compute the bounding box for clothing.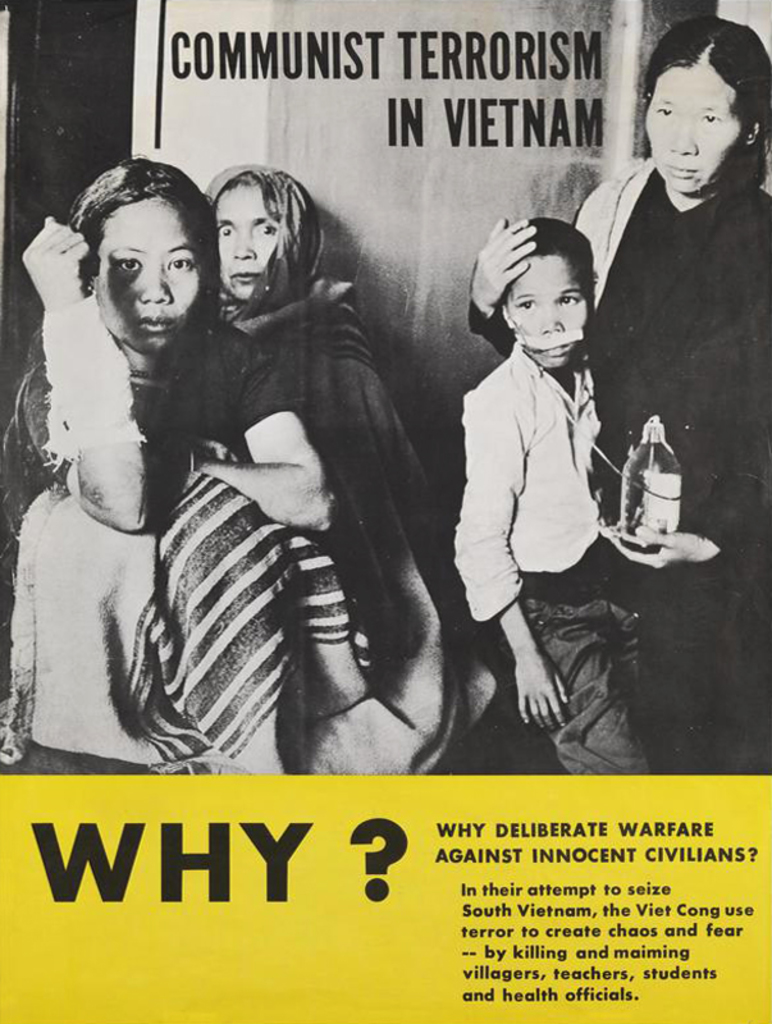
x1=597 y1=102 x2=755 y2=513.
